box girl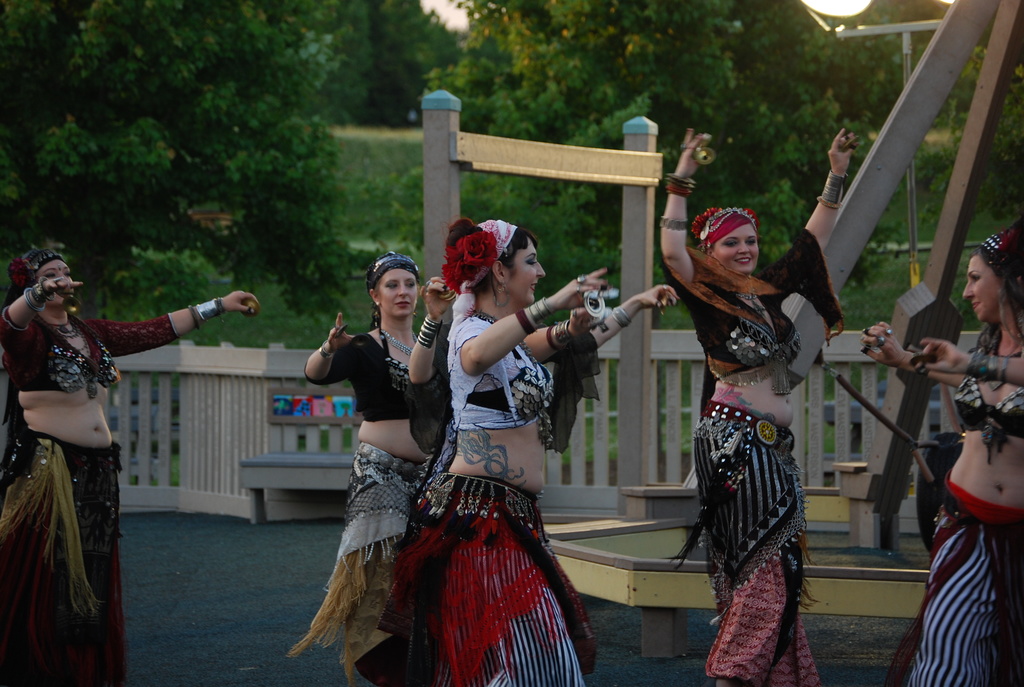
<region>0, 231, 262, 686</region>
